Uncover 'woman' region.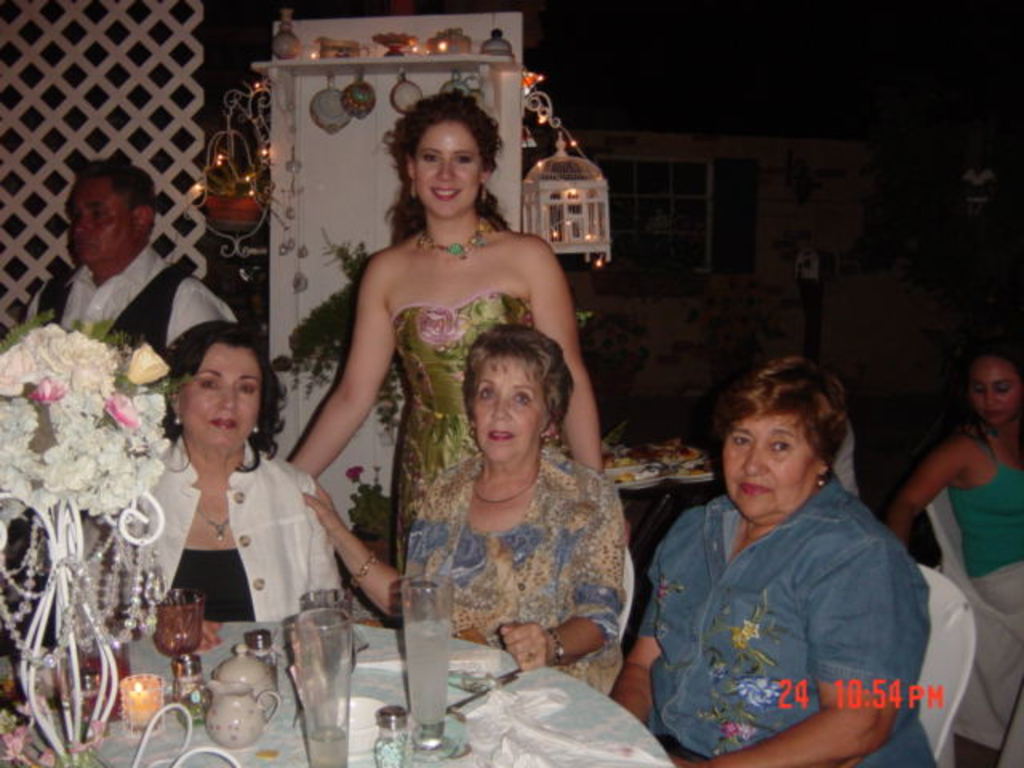
Uncovered: bbox=[294, 320, 629, 704].
